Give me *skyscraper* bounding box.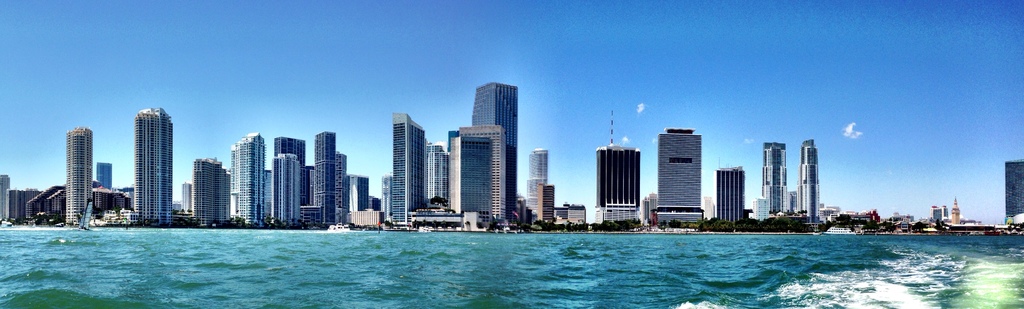
crop(195, 153, 233, 224).
